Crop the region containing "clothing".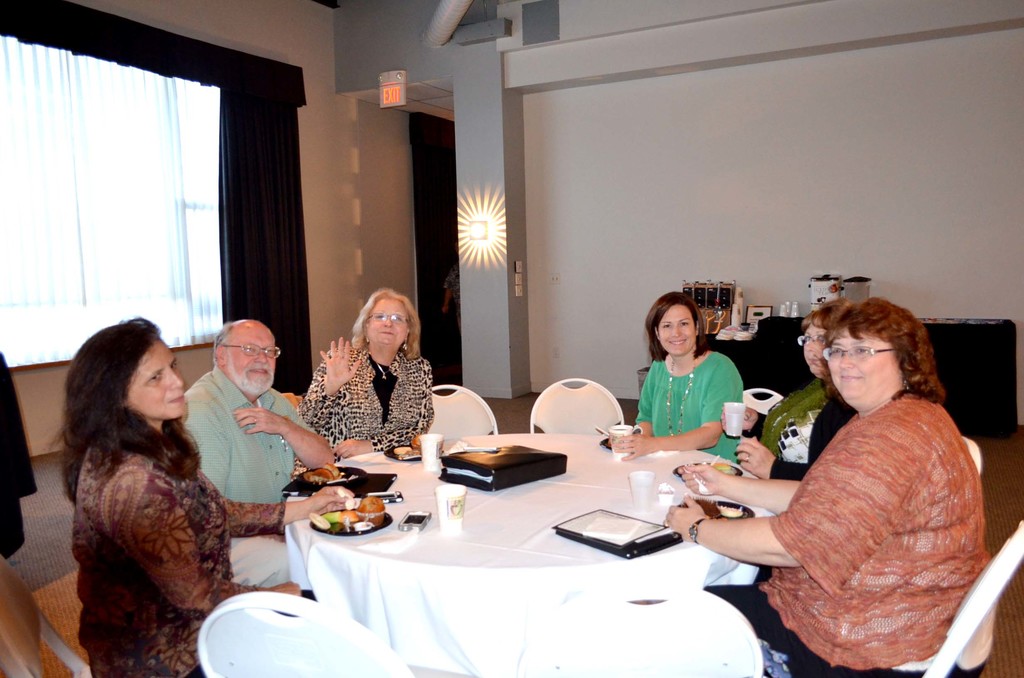
Crop region: [left=290, top=338, right=435, bottom=472].
